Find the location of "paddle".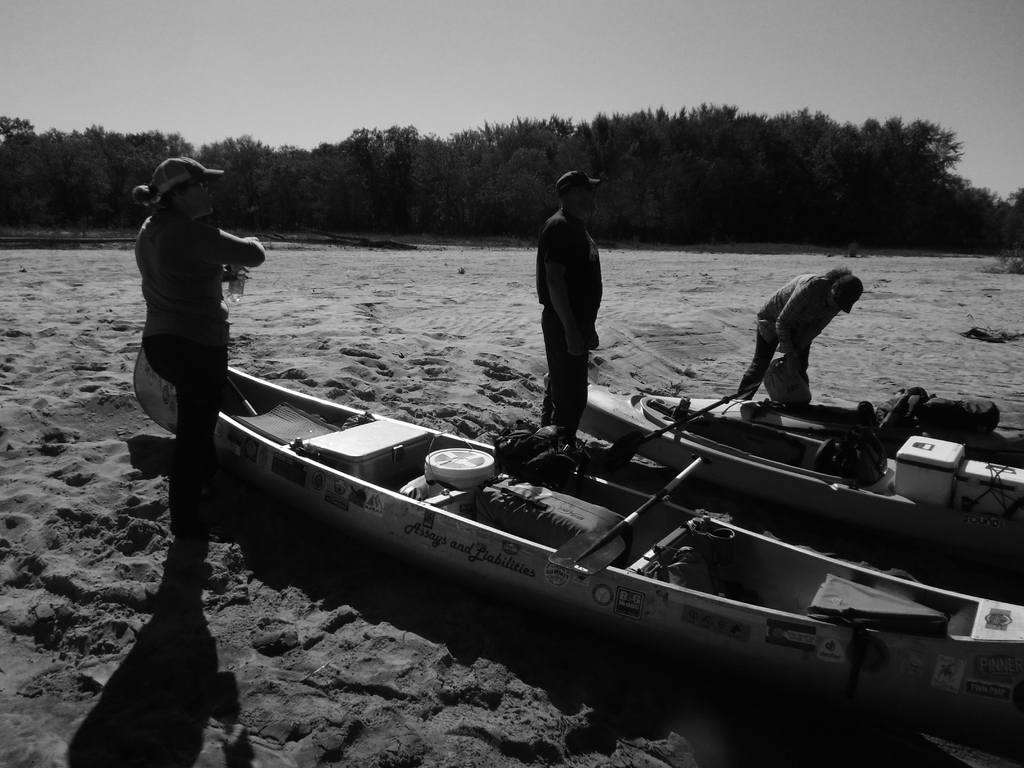
Location: (586, 393, 739, 477).
